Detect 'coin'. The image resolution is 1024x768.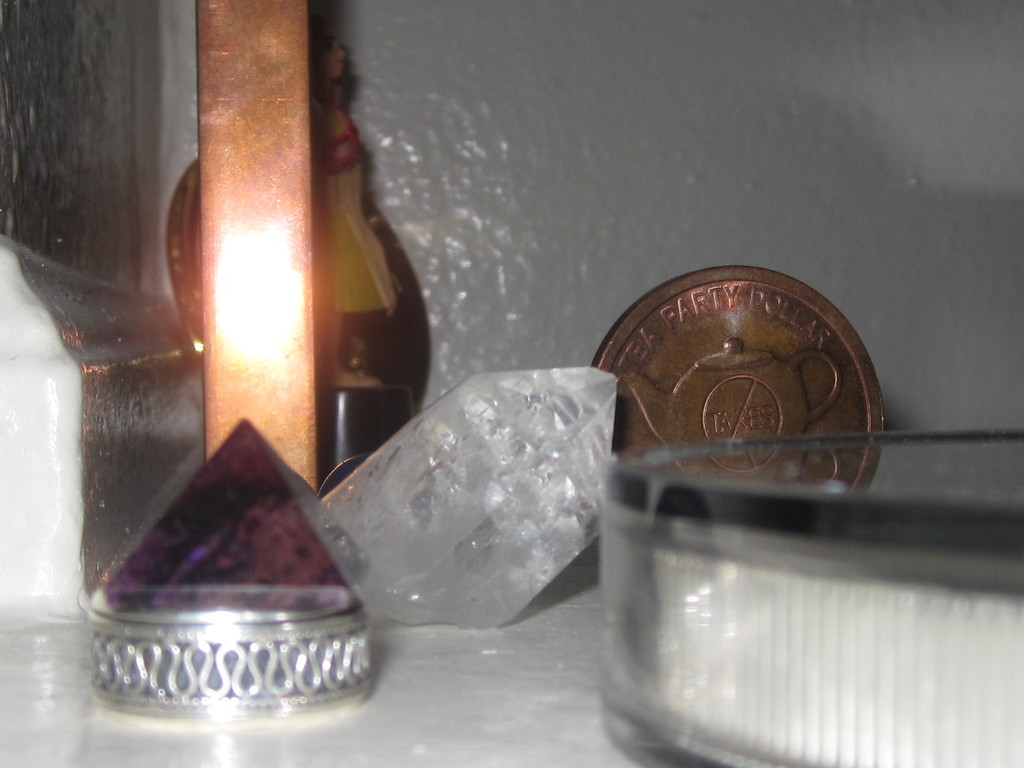
bbox=[589, 270, 883, 491].
